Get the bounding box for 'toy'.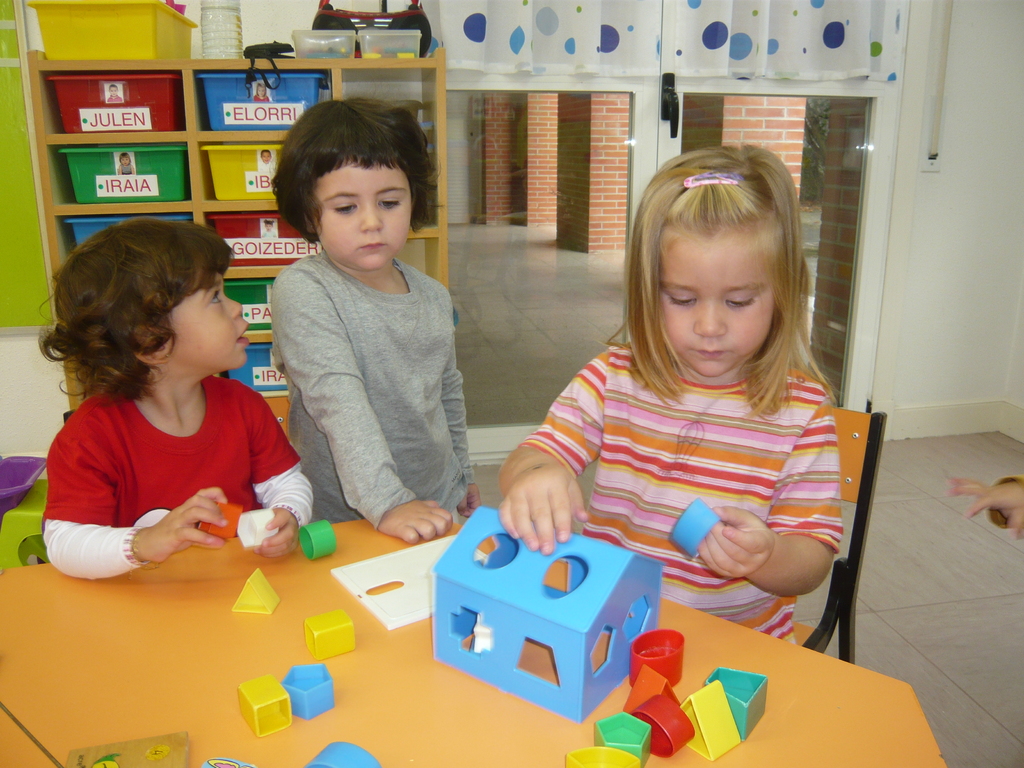
[left=199, top=755, right=255, bottom=767].
